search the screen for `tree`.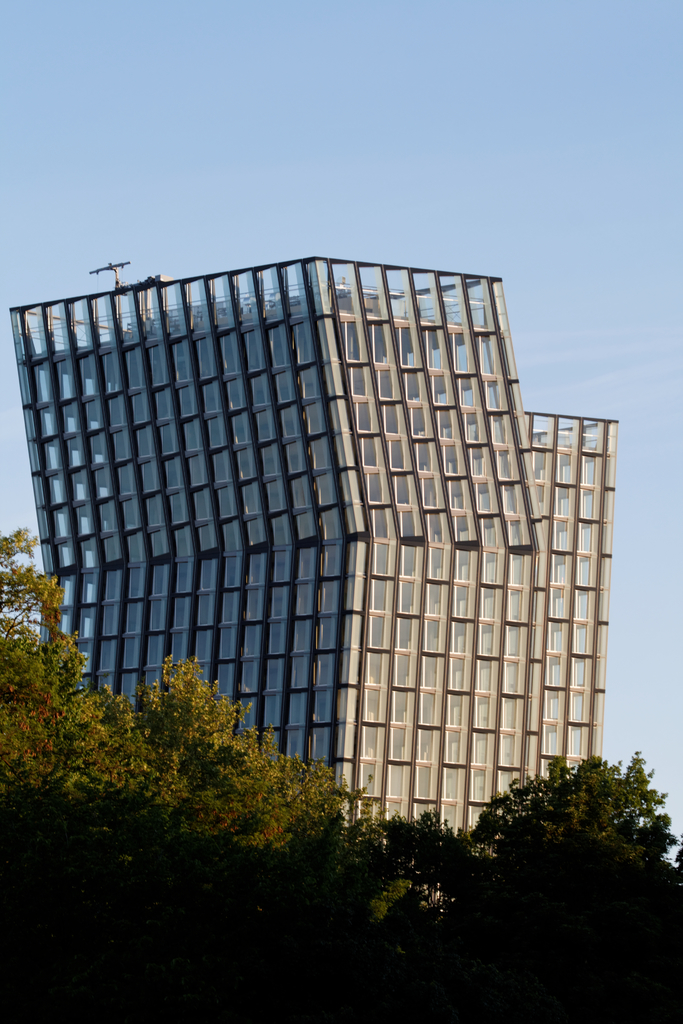
Found at <region>418, 740, 682, 1023</region>.
